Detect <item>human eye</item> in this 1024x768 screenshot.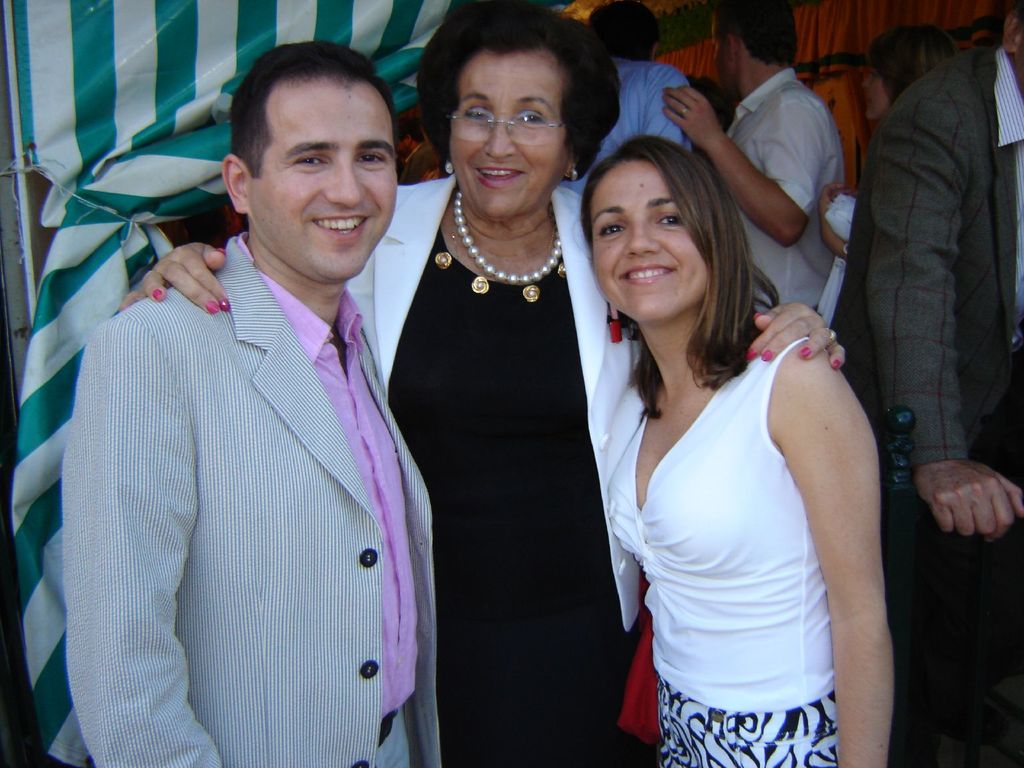
Detection: (354,148,387,169).
